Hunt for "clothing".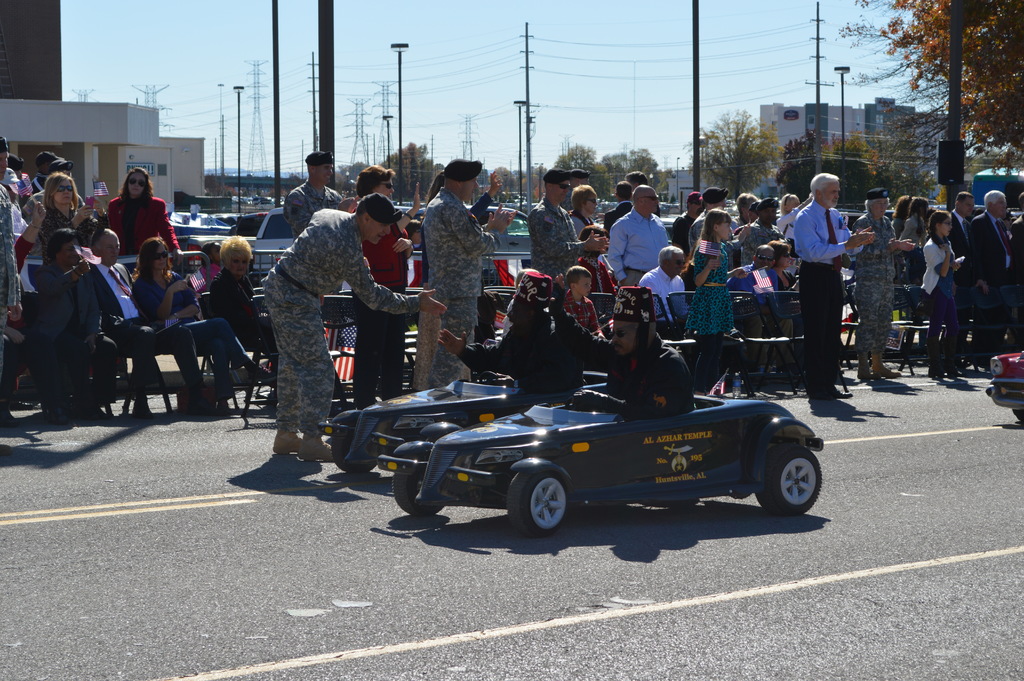
Hunted down at pyautogui.locateOnScreen(739, 217, 788, 294).
